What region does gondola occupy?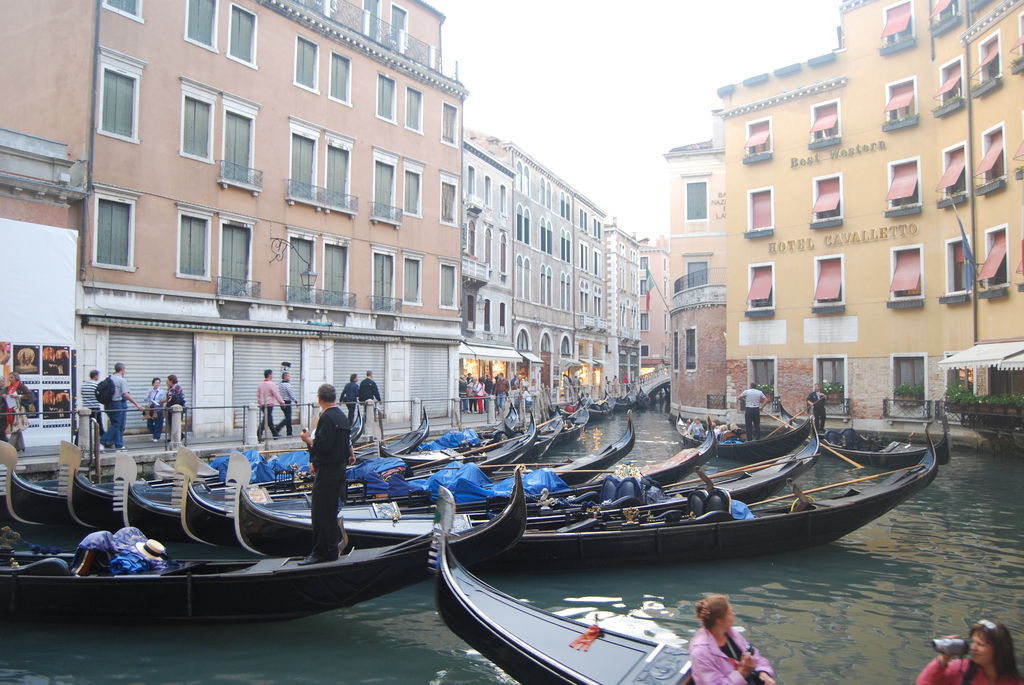
locate(172, 423, 820, 547).
